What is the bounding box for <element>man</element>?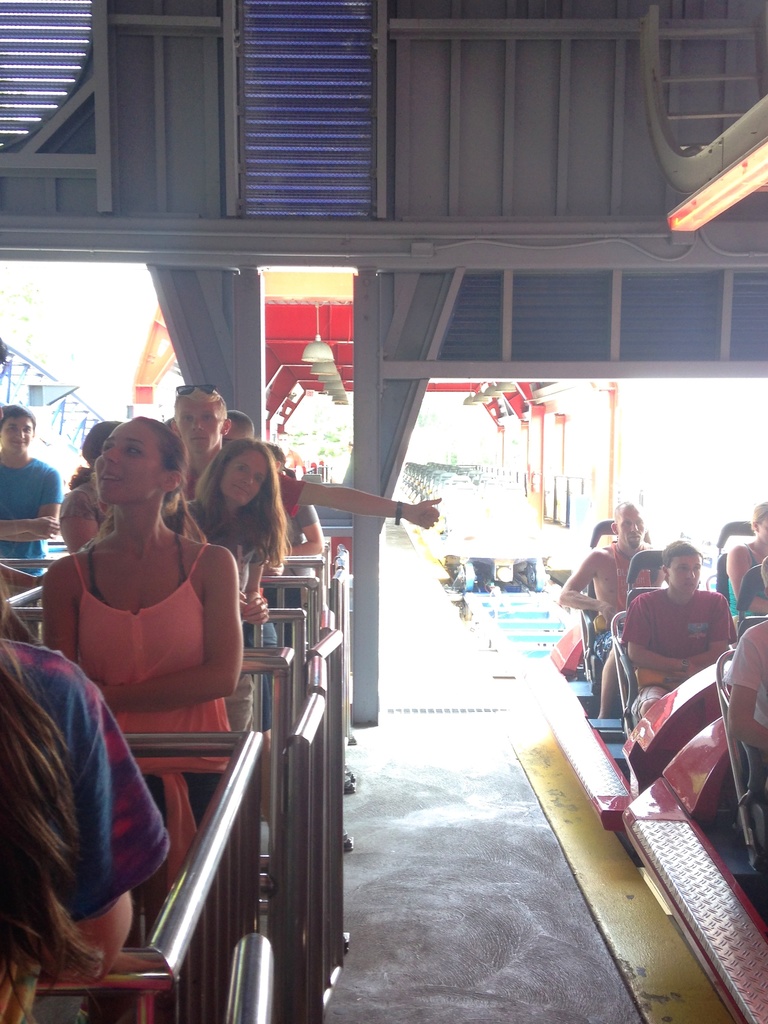
[left=546, top=501, right=663, bottom=723].
